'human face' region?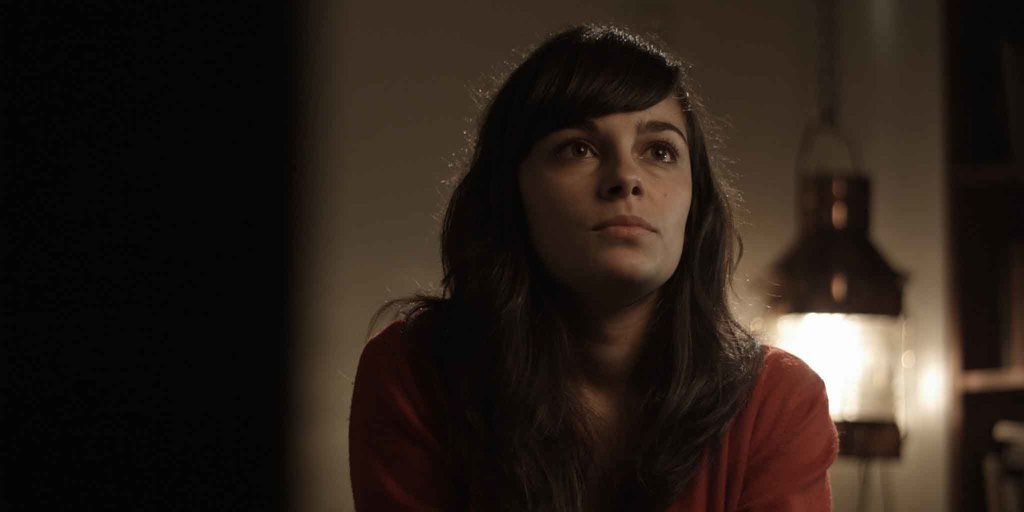
bbox(521, 89, 698, 283)
